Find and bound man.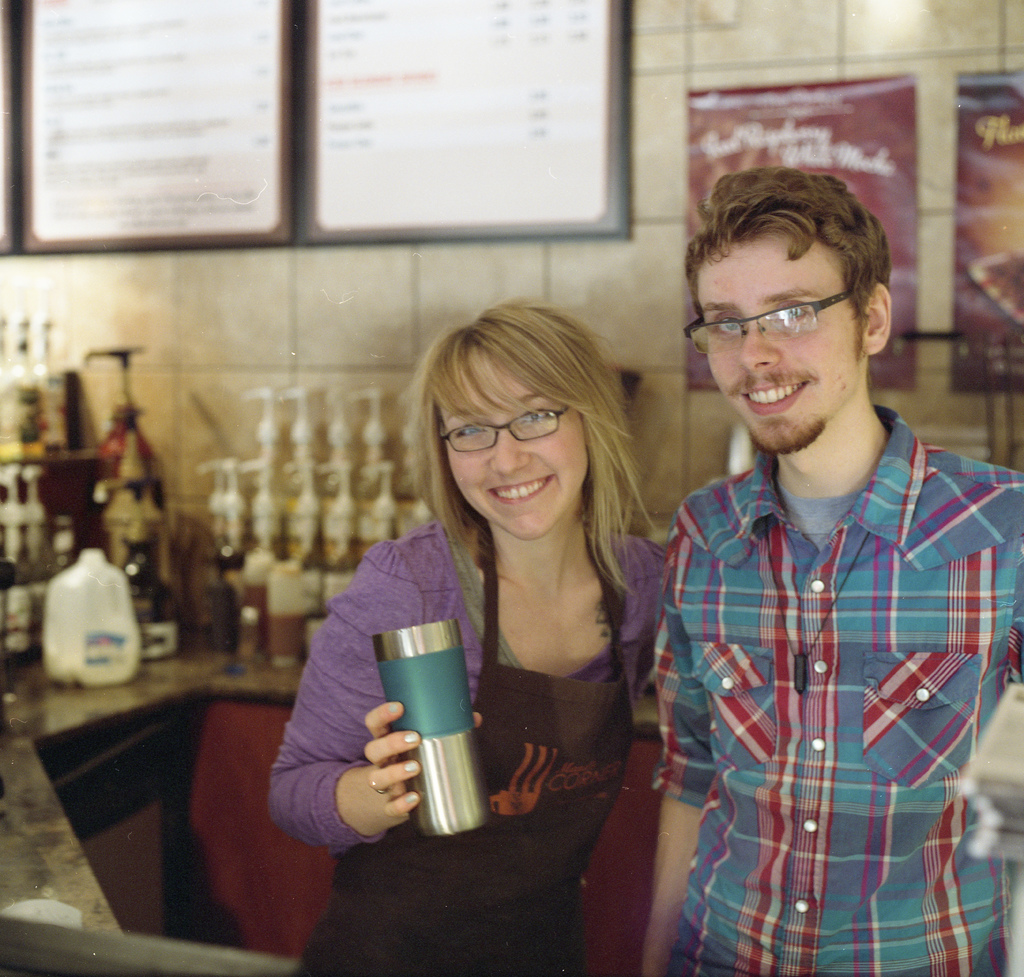
Bound: region(621, 149, 1010, 976).
